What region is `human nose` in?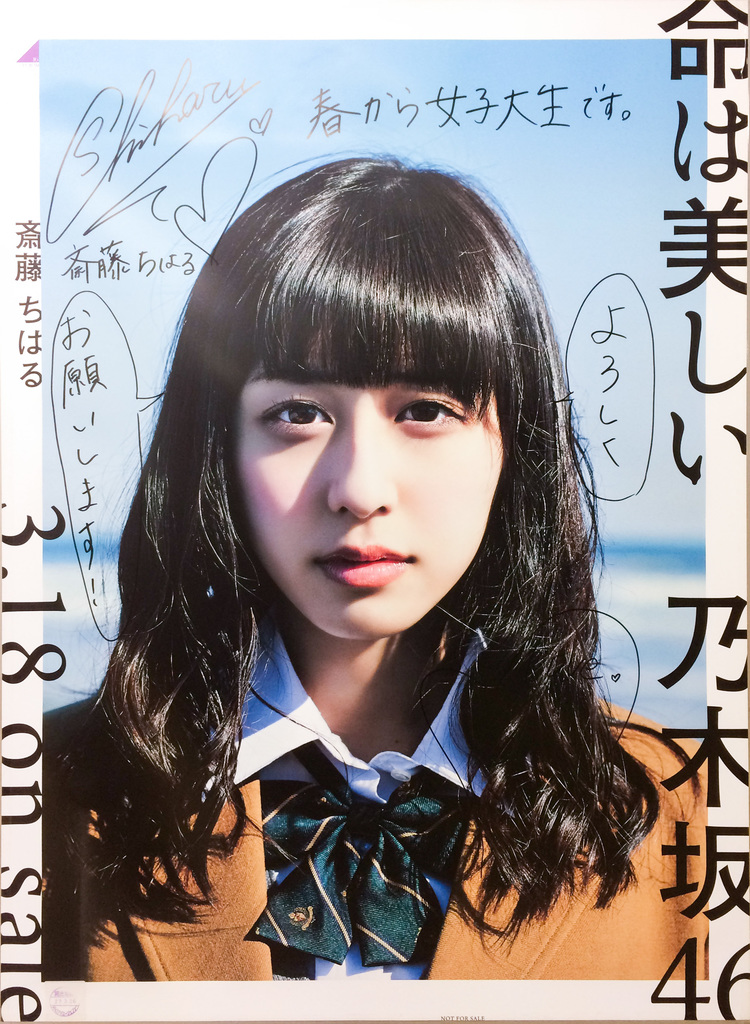
(320, 410, 393, 524).
